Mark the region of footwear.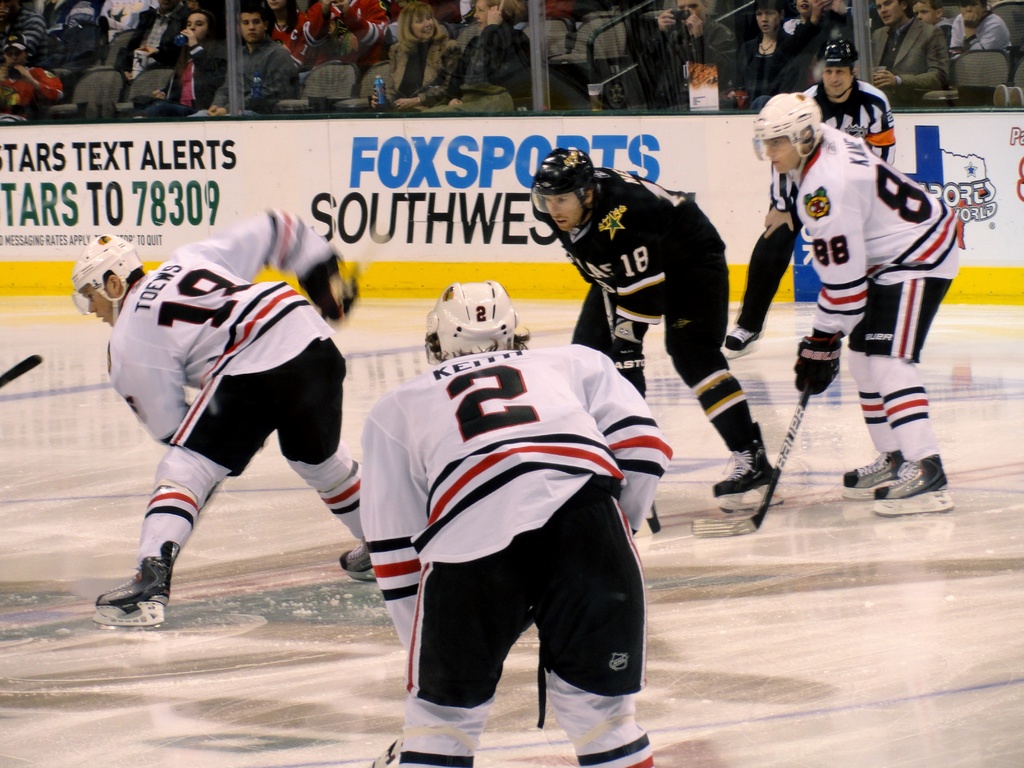
Region: x1=720, y1=321, x2=758, y2=349.
